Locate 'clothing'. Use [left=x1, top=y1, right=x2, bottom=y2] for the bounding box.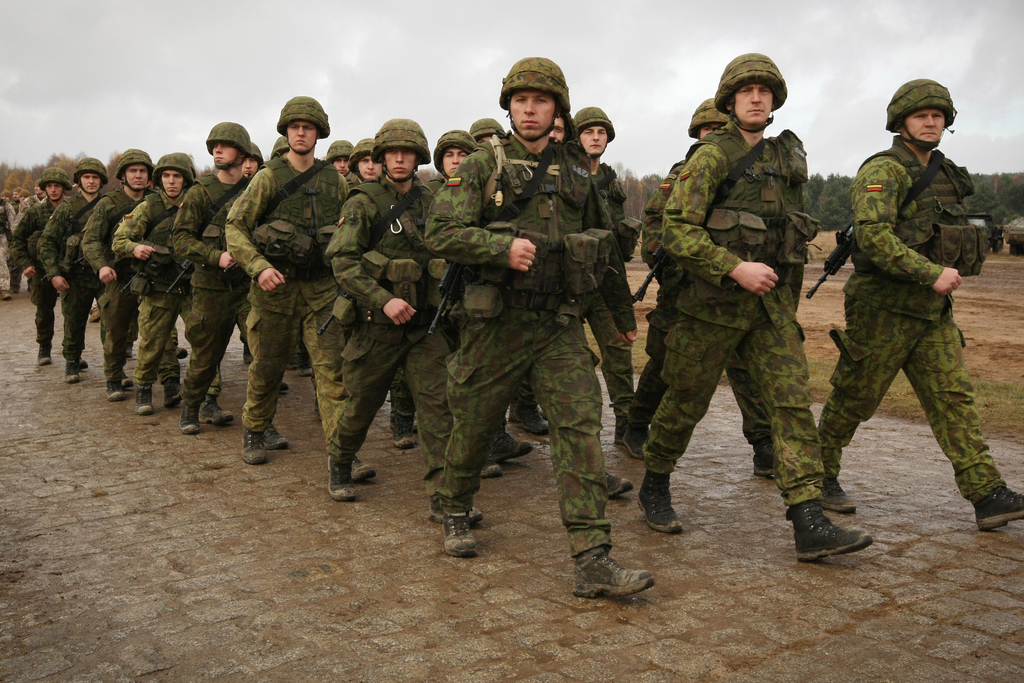
[left=625, top=160, right=785, bottom=452].
